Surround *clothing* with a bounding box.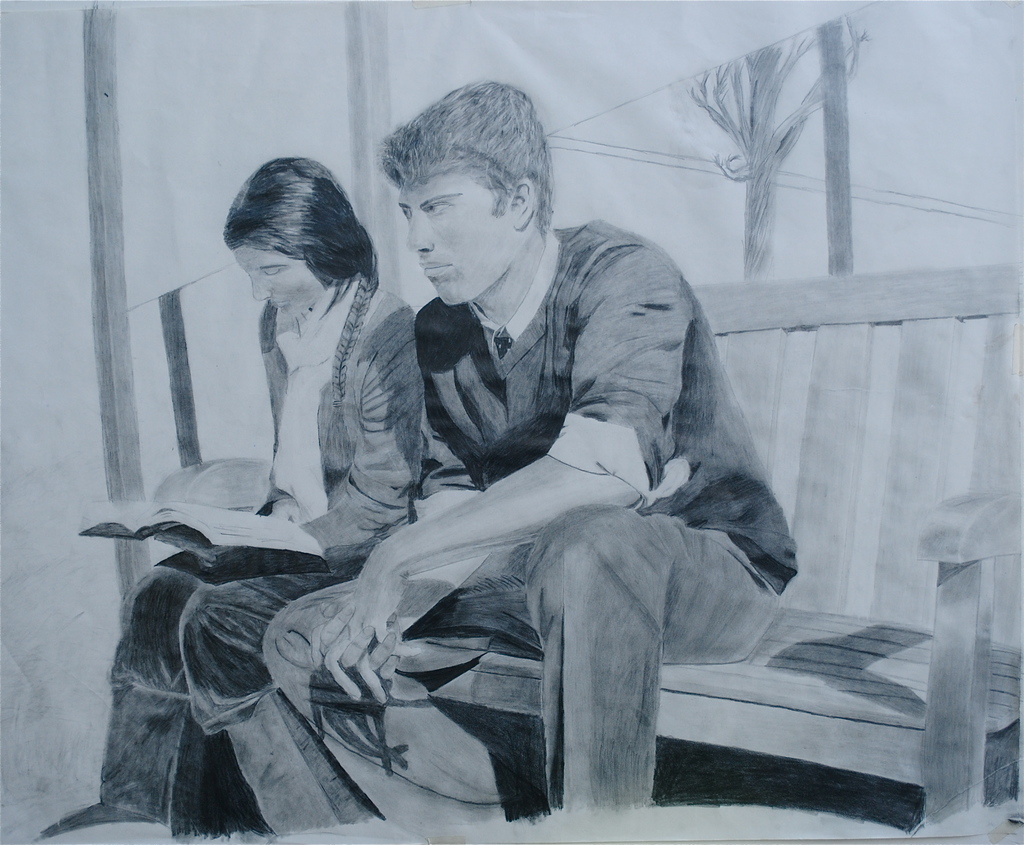
96/270/428/827.
